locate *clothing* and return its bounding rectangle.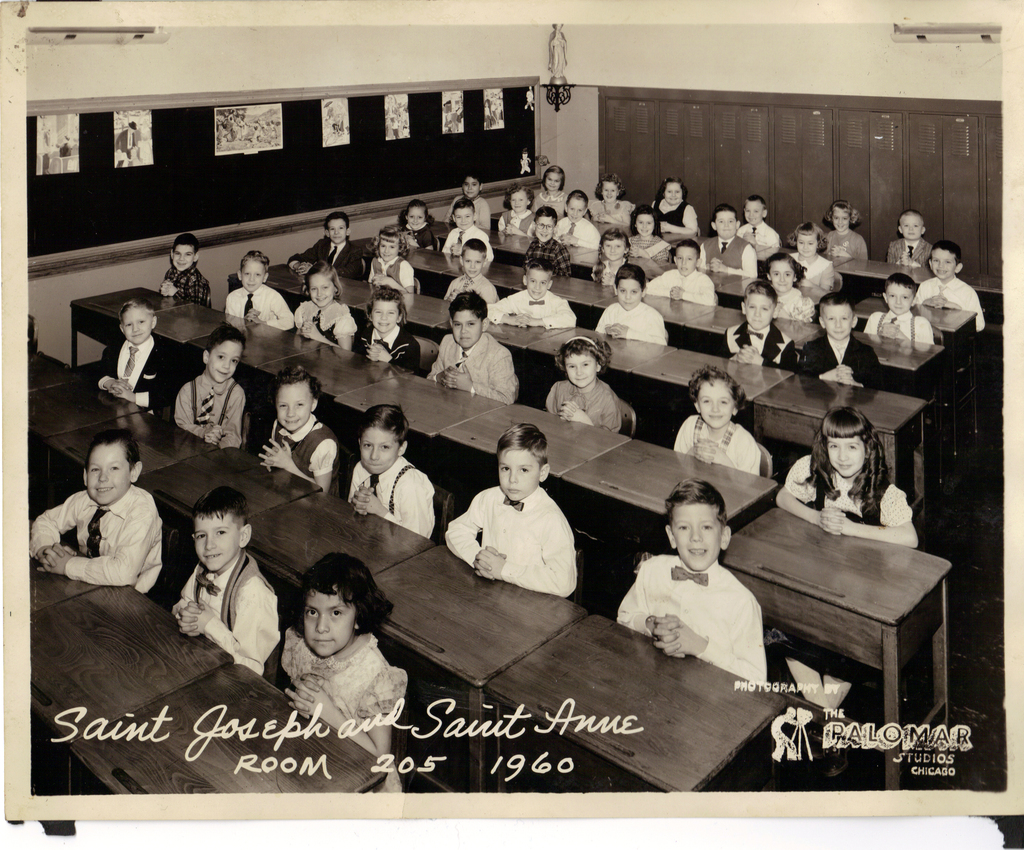
(x1=721, y1=318, x2=788, y2=373).
